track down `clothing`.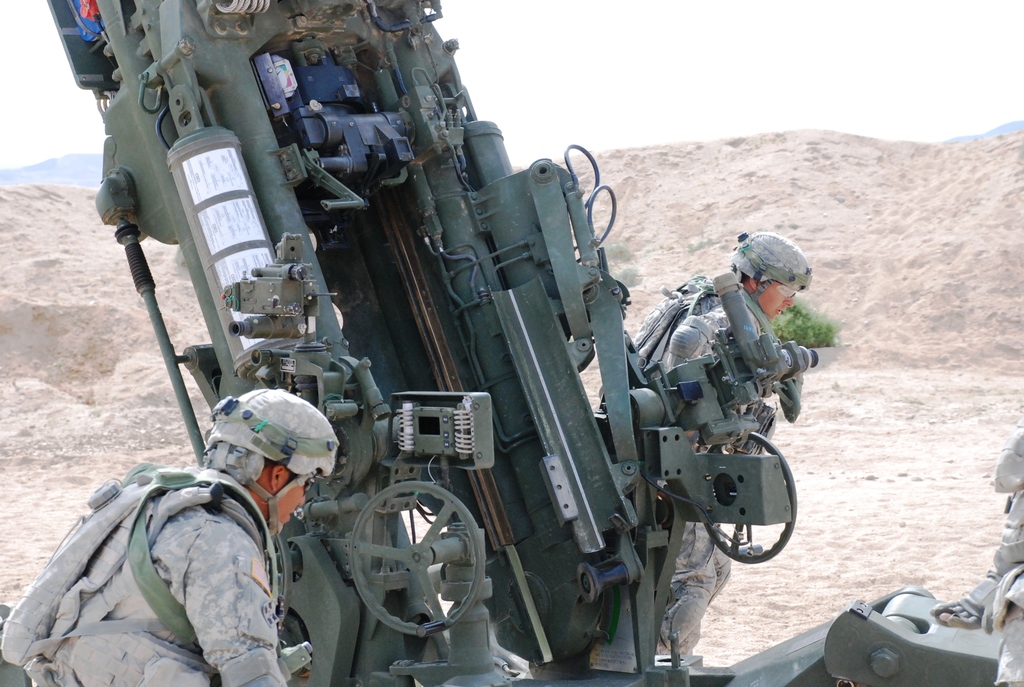
Tracked to {"x1": 963, "y1": 422, "x2": 1023, "y2": 686}.
